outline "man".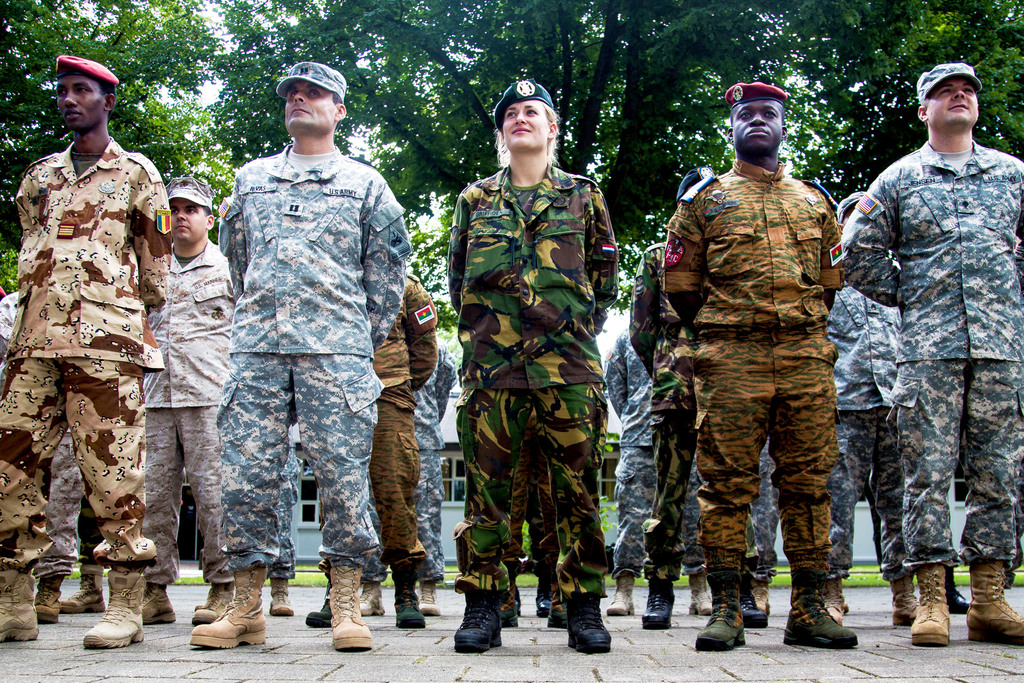
Outline: box=[159, 187, 230, 618].
